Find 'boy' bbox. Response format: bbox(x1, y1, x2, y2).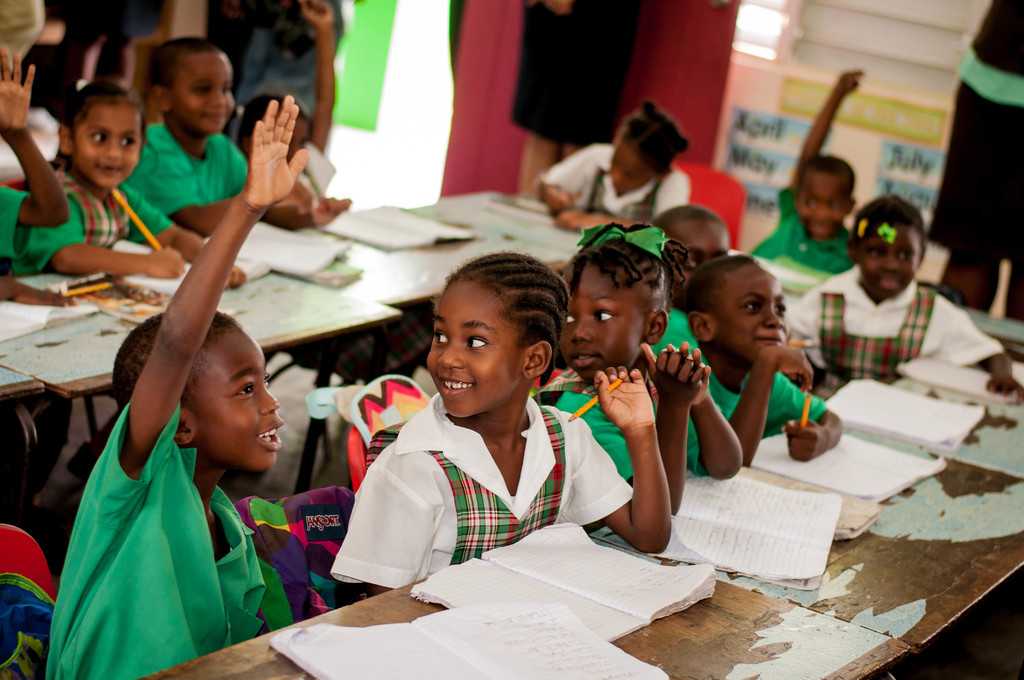
bbox(686, 254, 845, 464).
